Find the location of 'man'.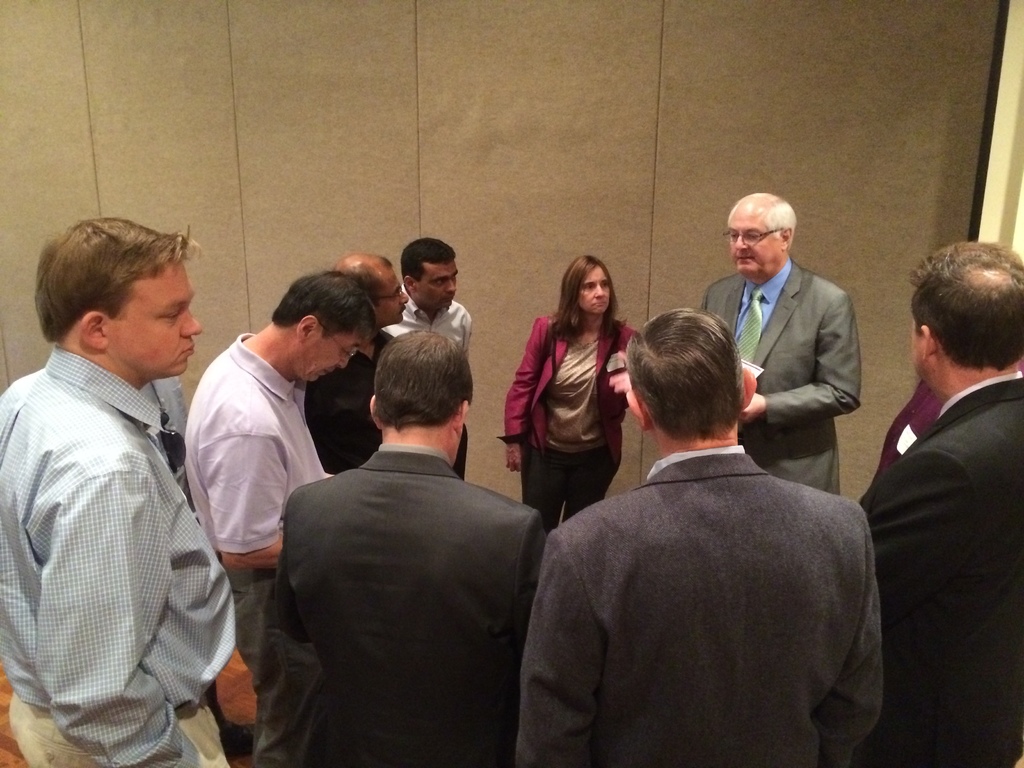
Location: Rect(859, 243, 1023, 767).
